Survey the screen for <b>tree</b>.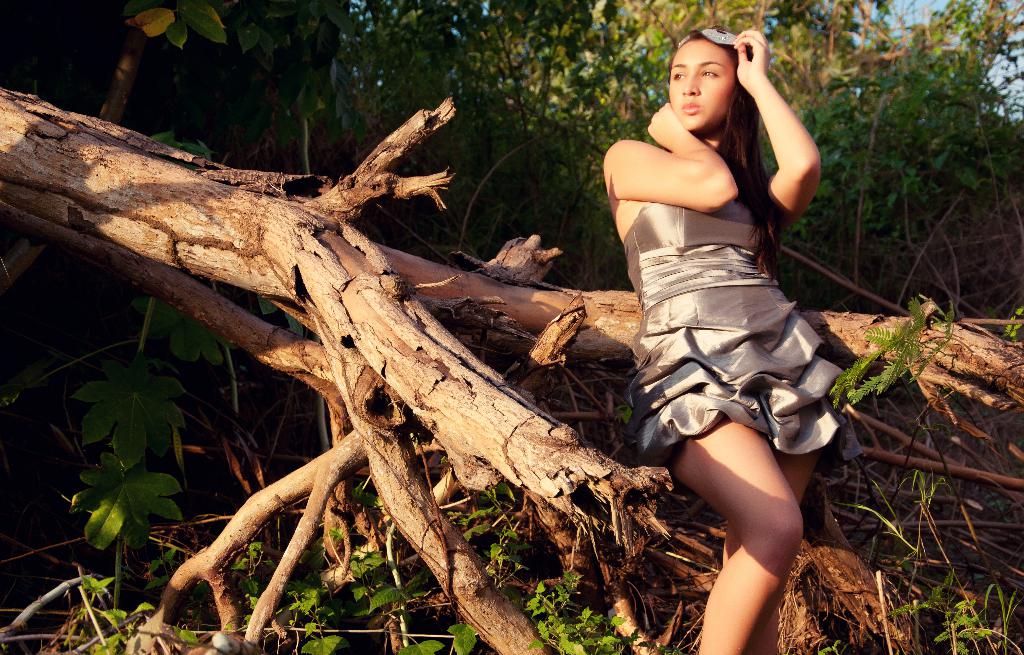
Survey found: [0,86,1023,654].
